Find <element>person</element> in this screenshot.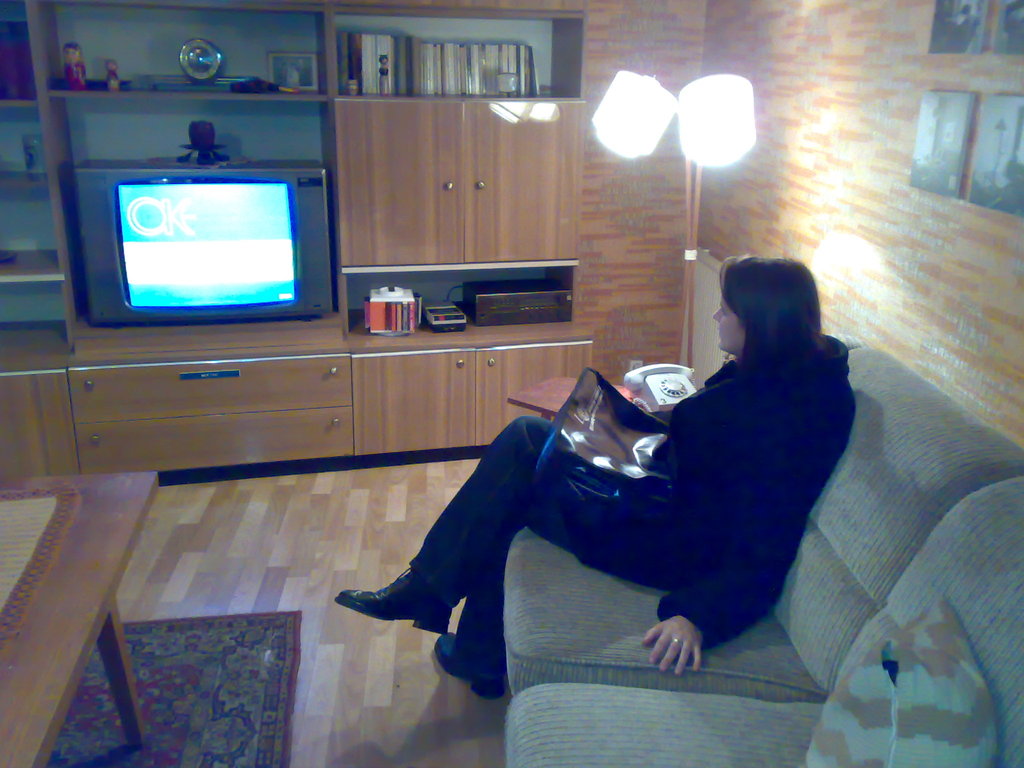
The bounding box for <element>person</element> is region(220, 214, 870, 669).
